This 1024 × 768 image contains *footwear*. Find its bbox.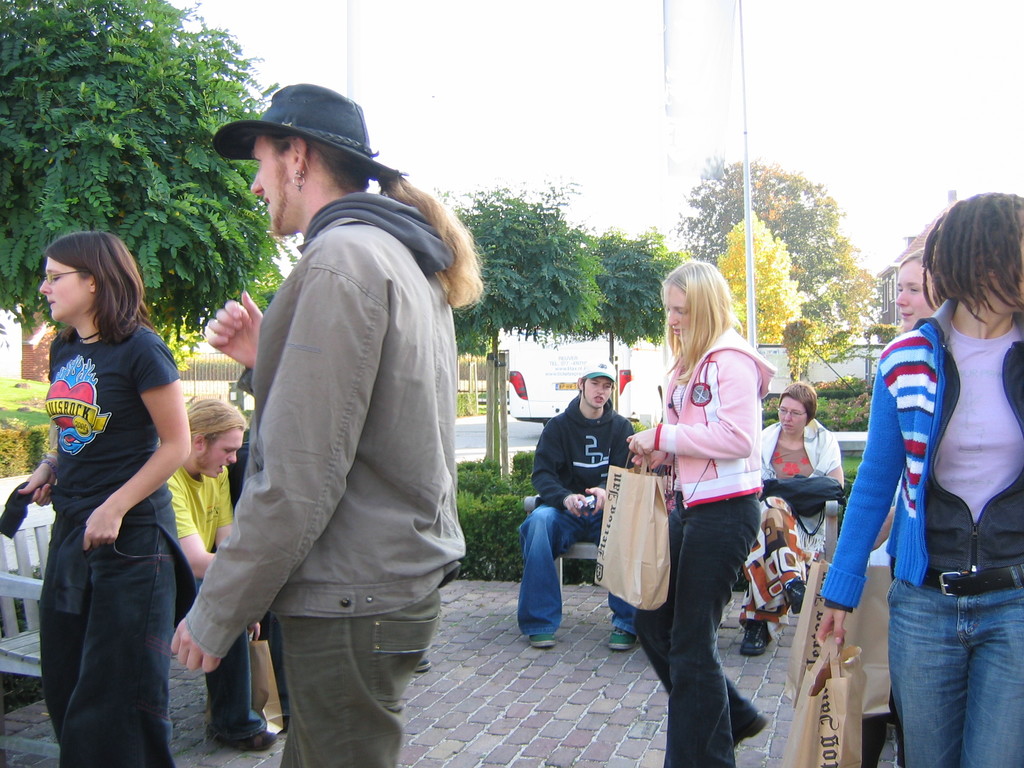
box=[731, 716, 768, 746].
